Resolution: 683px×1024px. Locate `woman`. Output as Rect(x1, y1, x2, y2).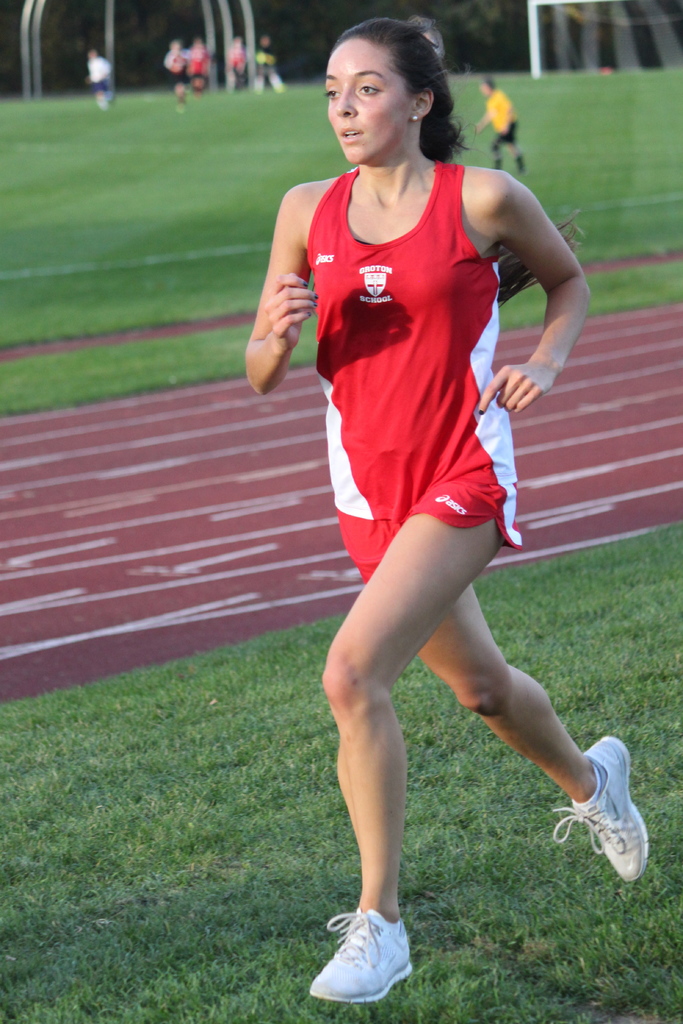
Rect(252, 18, 610, 972).
